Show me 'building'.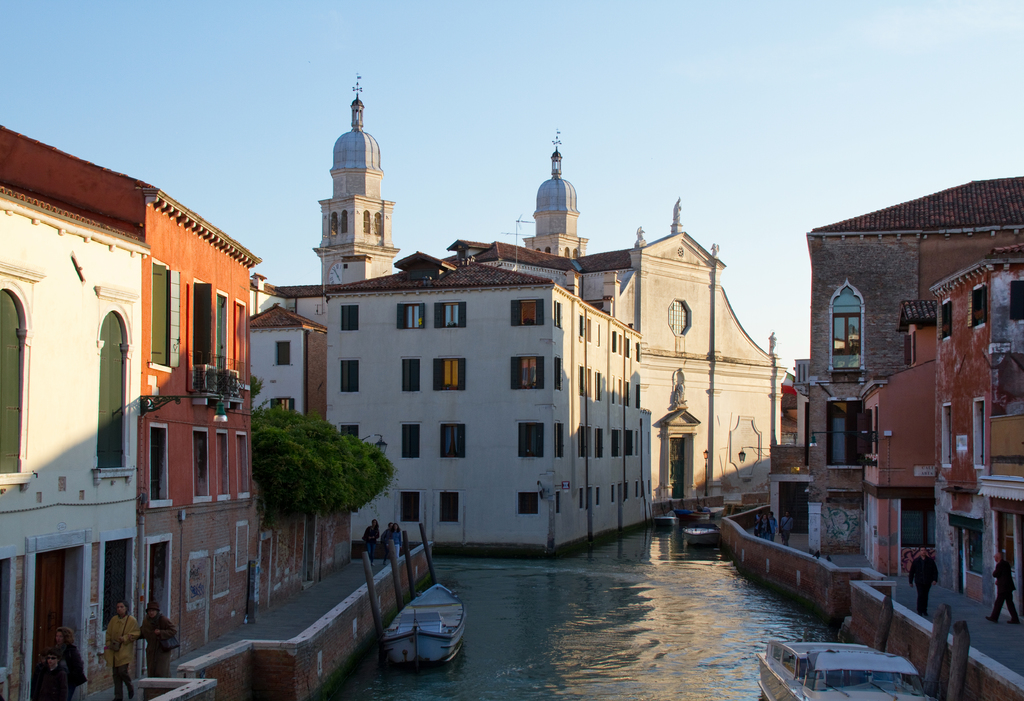
'building' is here: bbox=(855, 243, 1023, 619).
